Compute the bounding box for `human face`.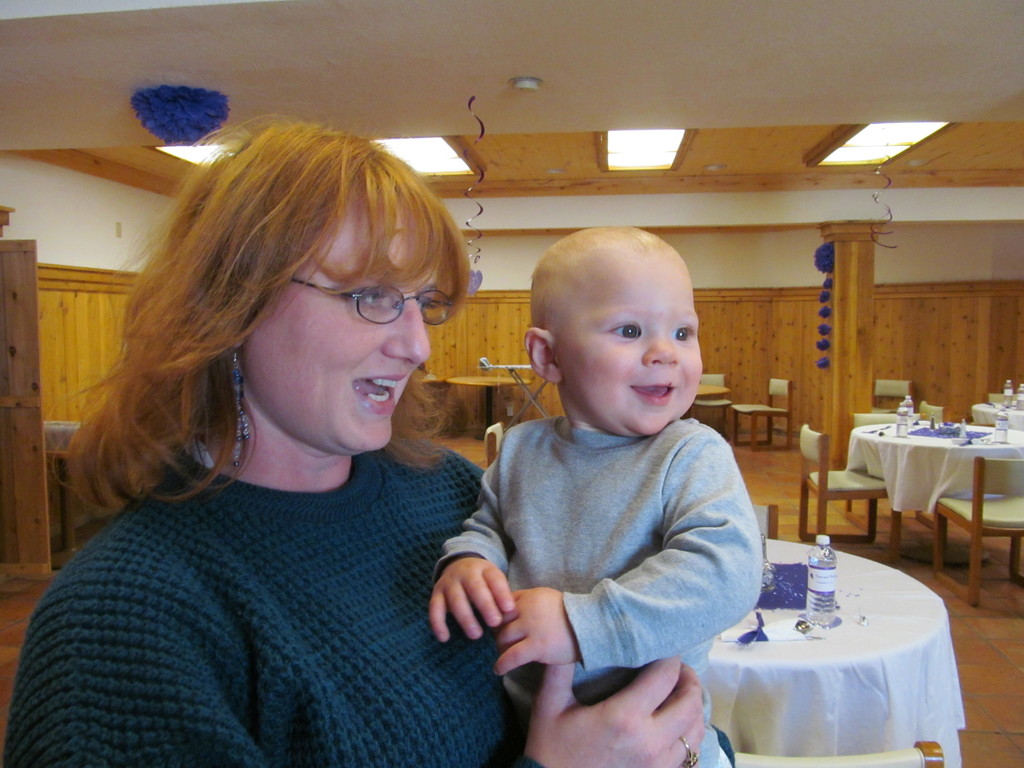
236/184/444/450.
